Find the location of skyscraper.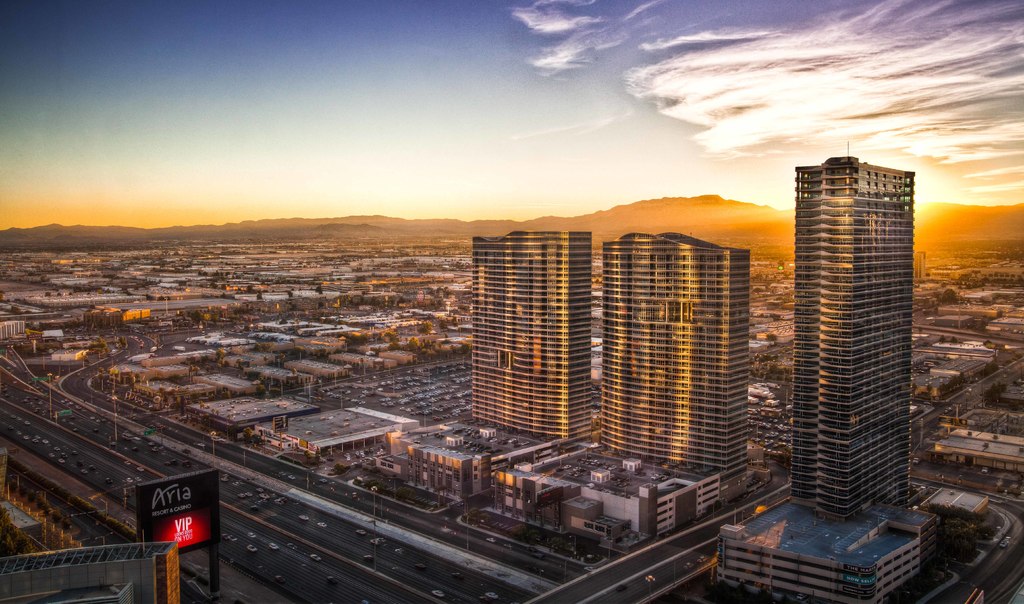
Location: bbox(794, 158, 914, 511).
